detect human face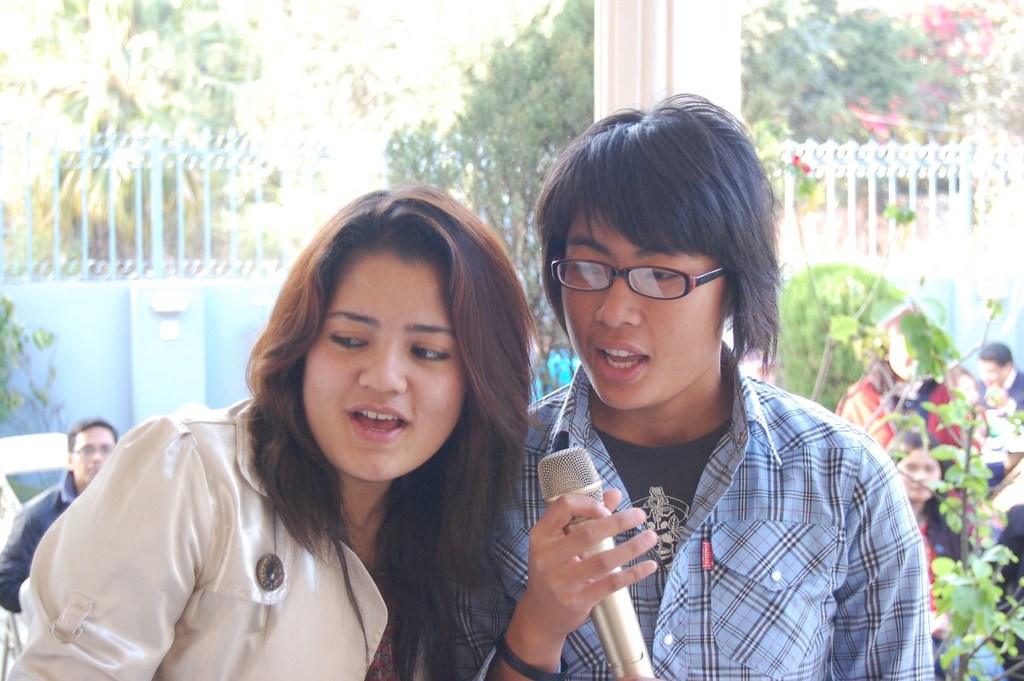
bbox=(73, 425, 117, 481)
